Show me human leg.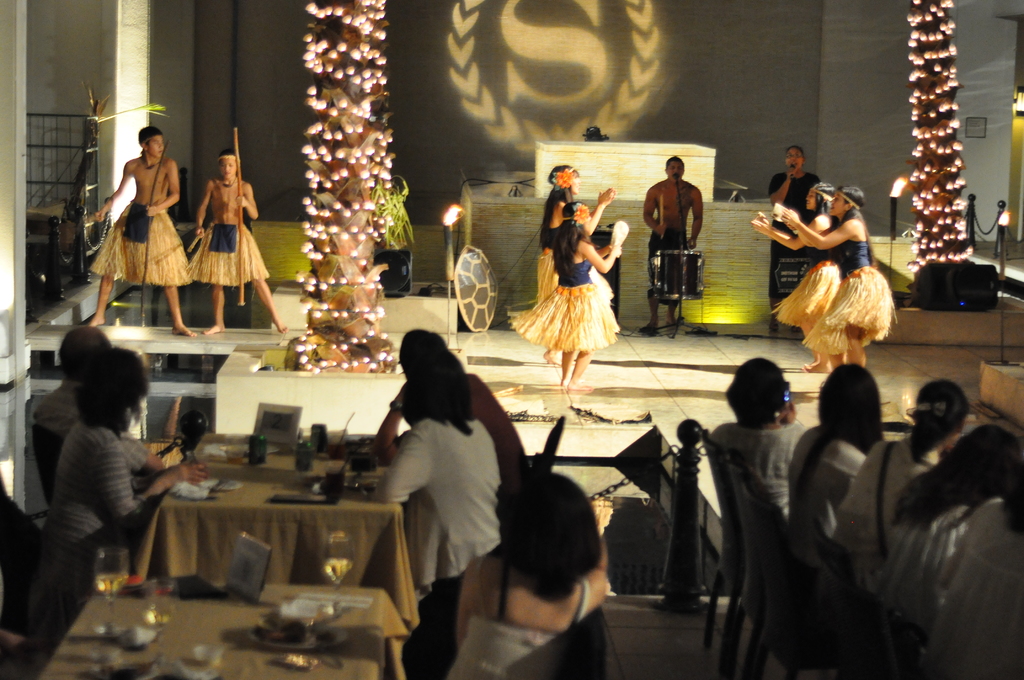
human leg is here: 205 284 225 334.
